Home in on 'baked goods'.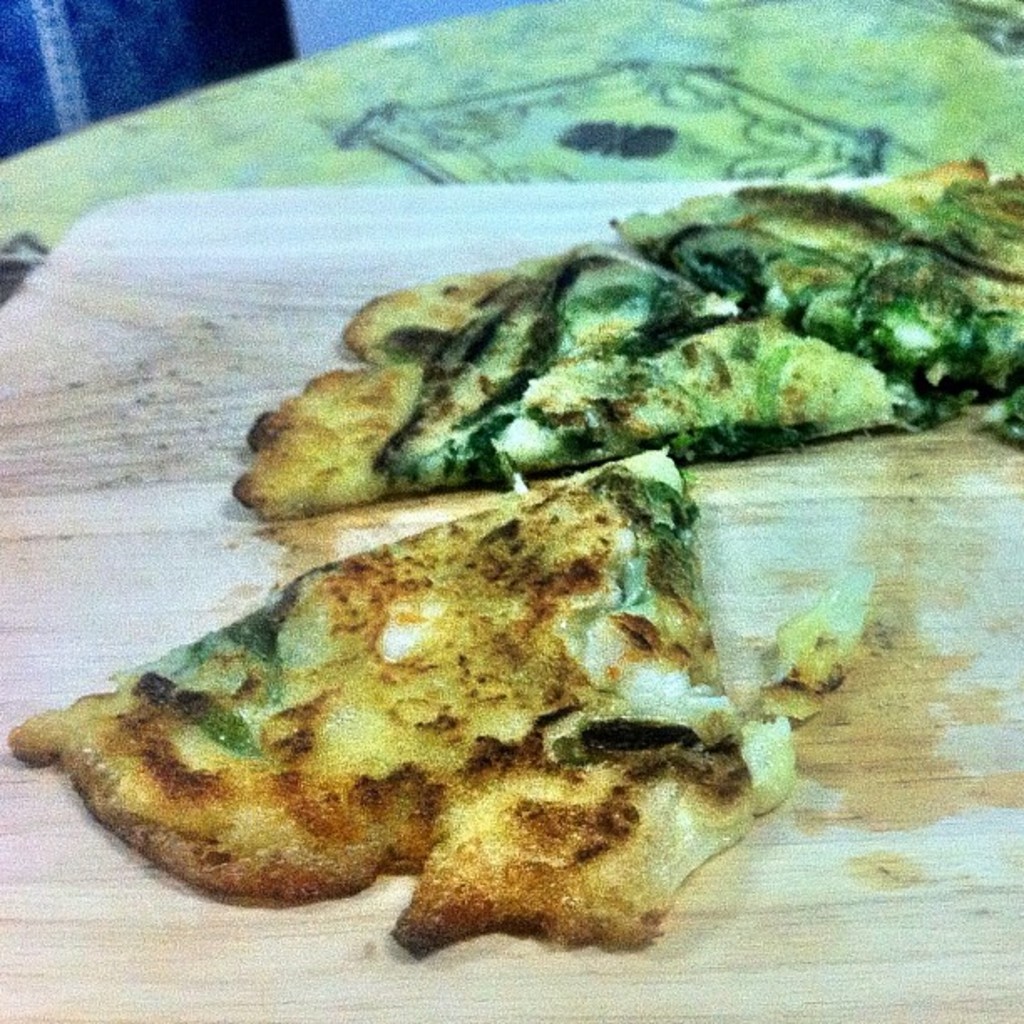
Homed in at [609,156,1022,437].
